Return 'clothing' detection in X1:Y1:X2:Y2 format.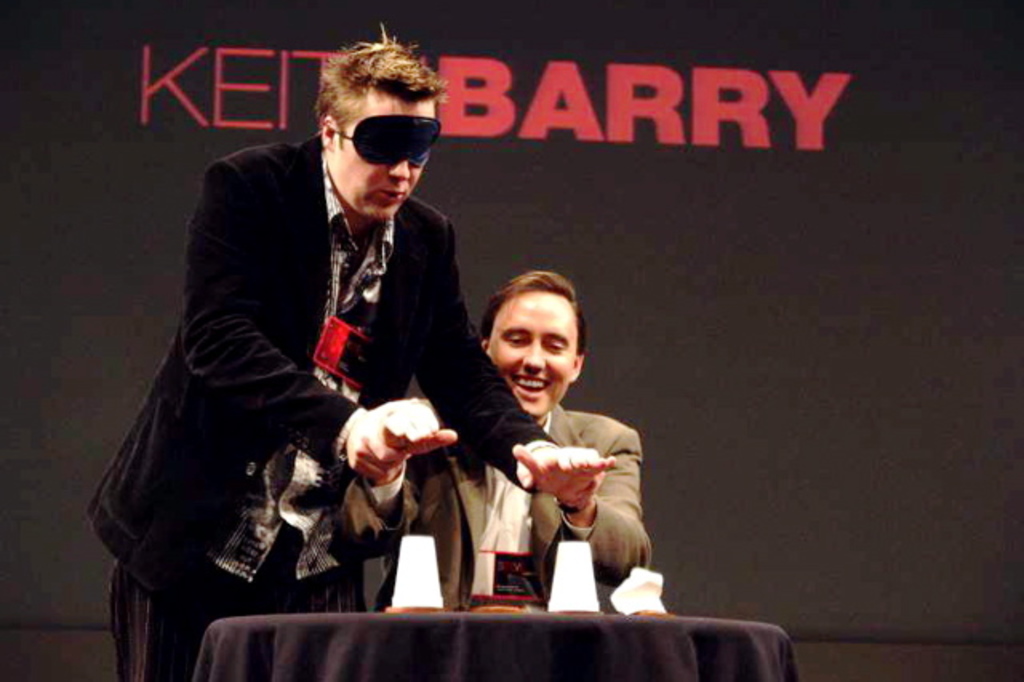
107:112:506:626.
